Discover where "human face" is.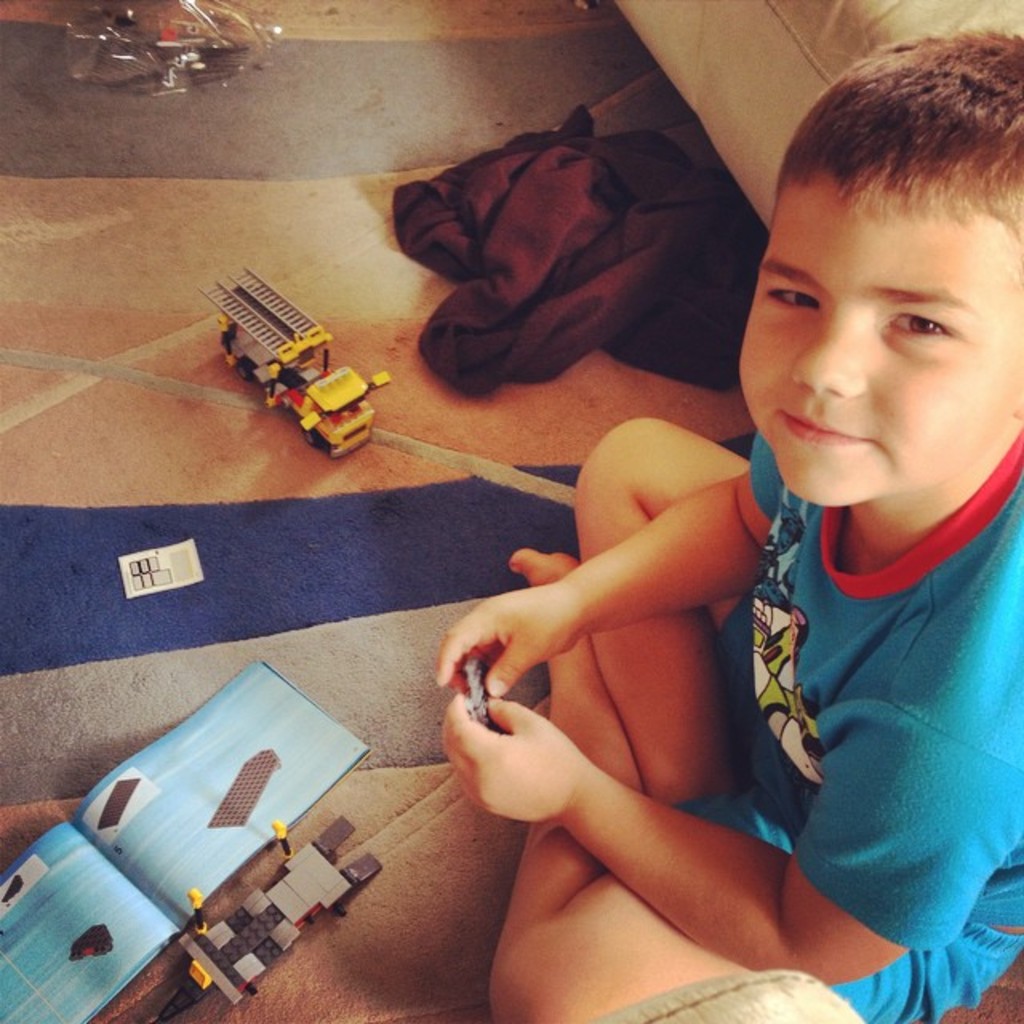
Discovered at bbox=[730, 173, 1022, 515].
